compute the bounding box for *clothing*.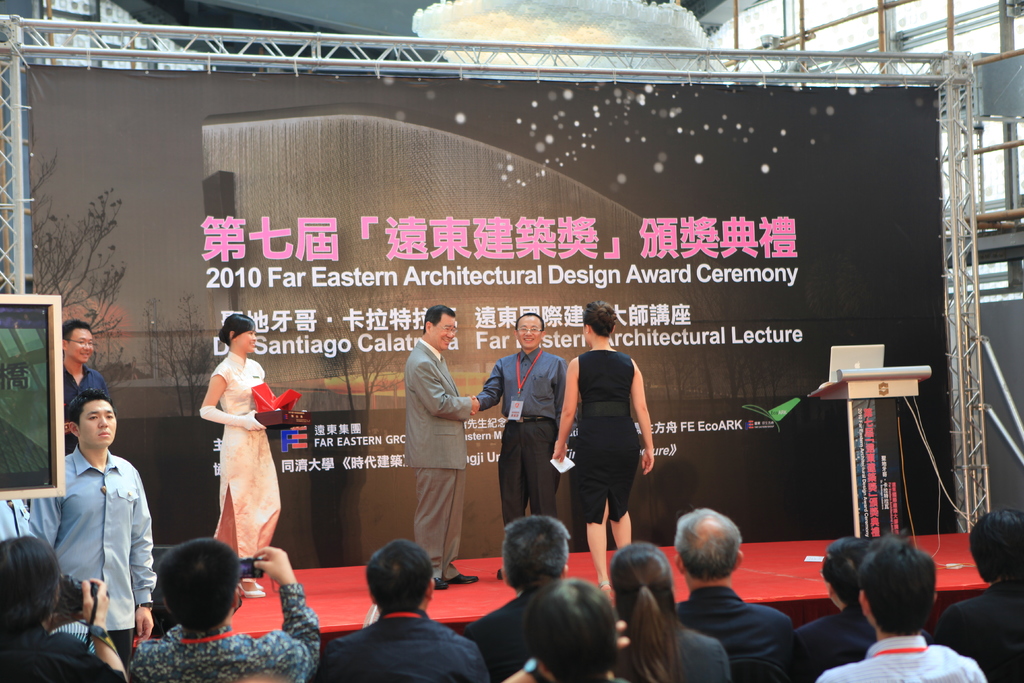
box(312, 605, 490, 682).
